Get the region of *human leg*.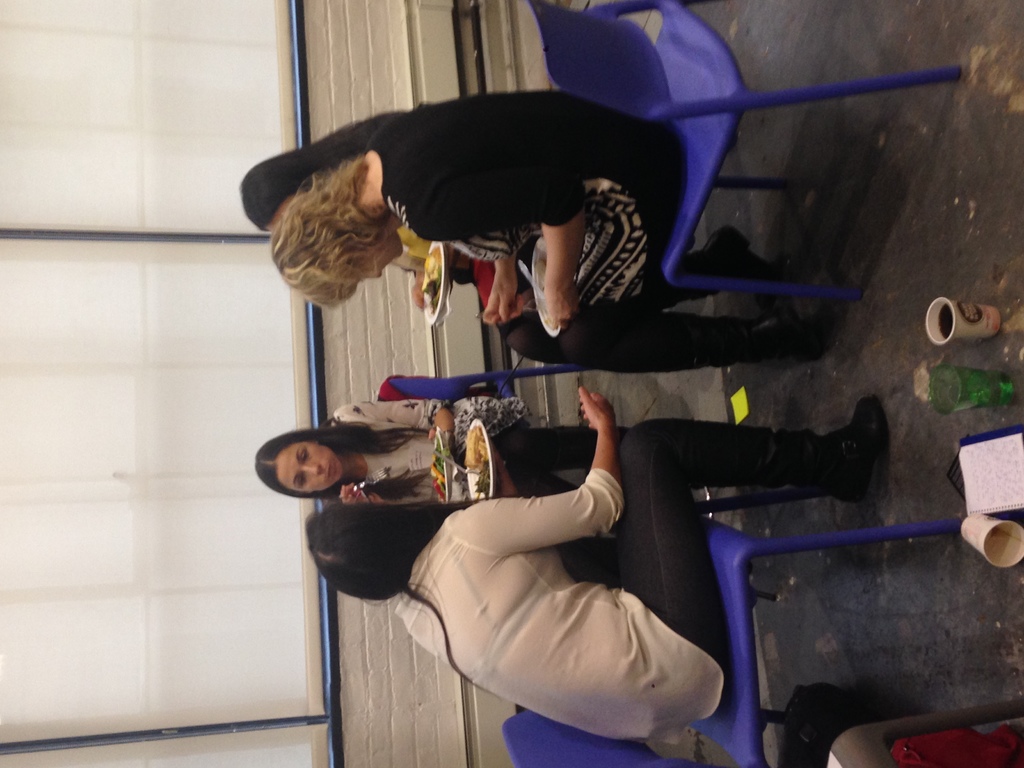
{"x1": 491, "y1": 421, "x2": 596, "y2": 470}.
